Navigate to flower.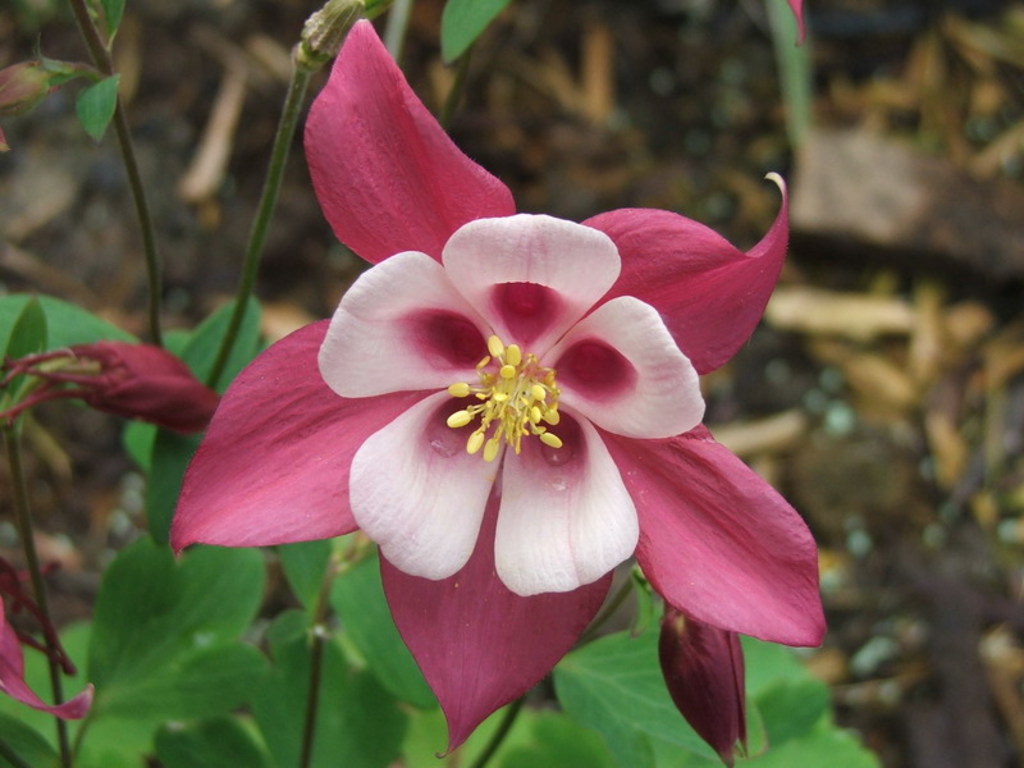
Navigation target: (x1=168, y1=18, x2=829, y2=749).
